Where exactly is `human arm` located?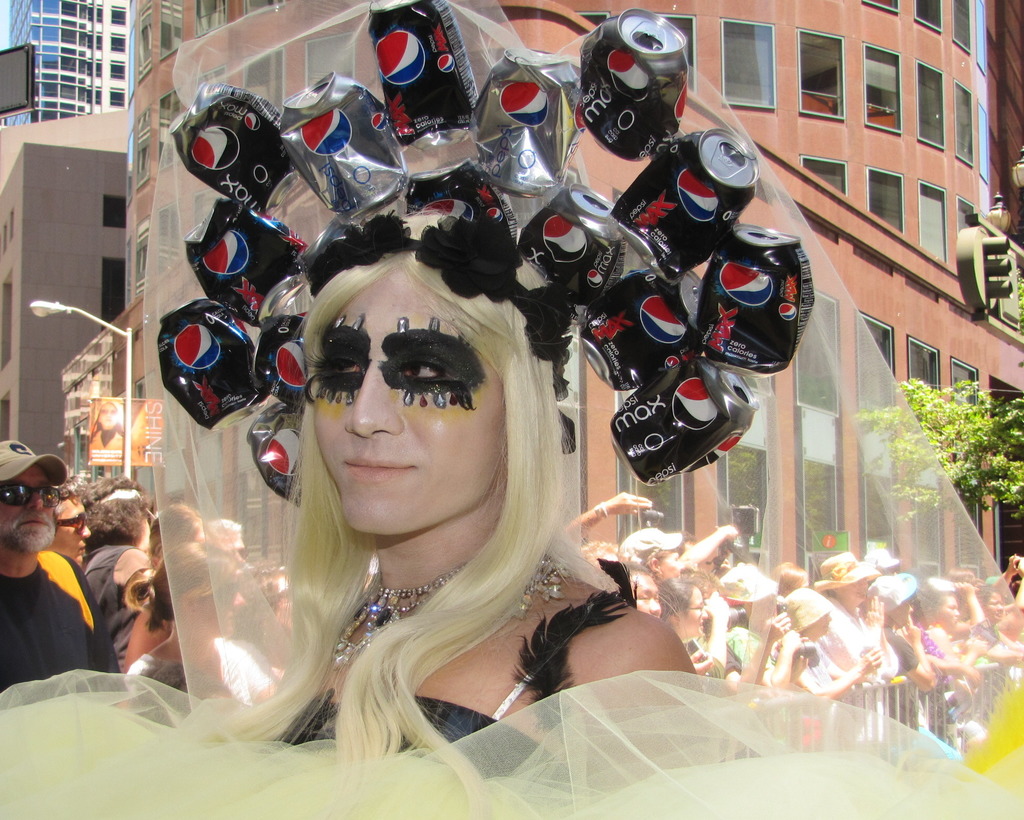
Its bounding box is 927,652,980,687.
